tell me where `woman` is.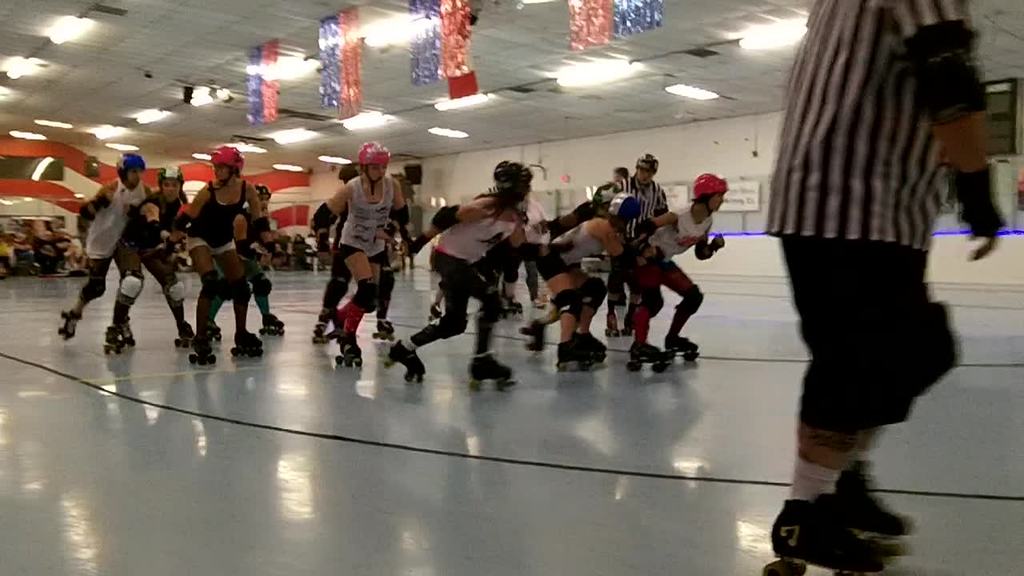
`woman` is at [x1=386, y1=158, x2=534, y2=394].
